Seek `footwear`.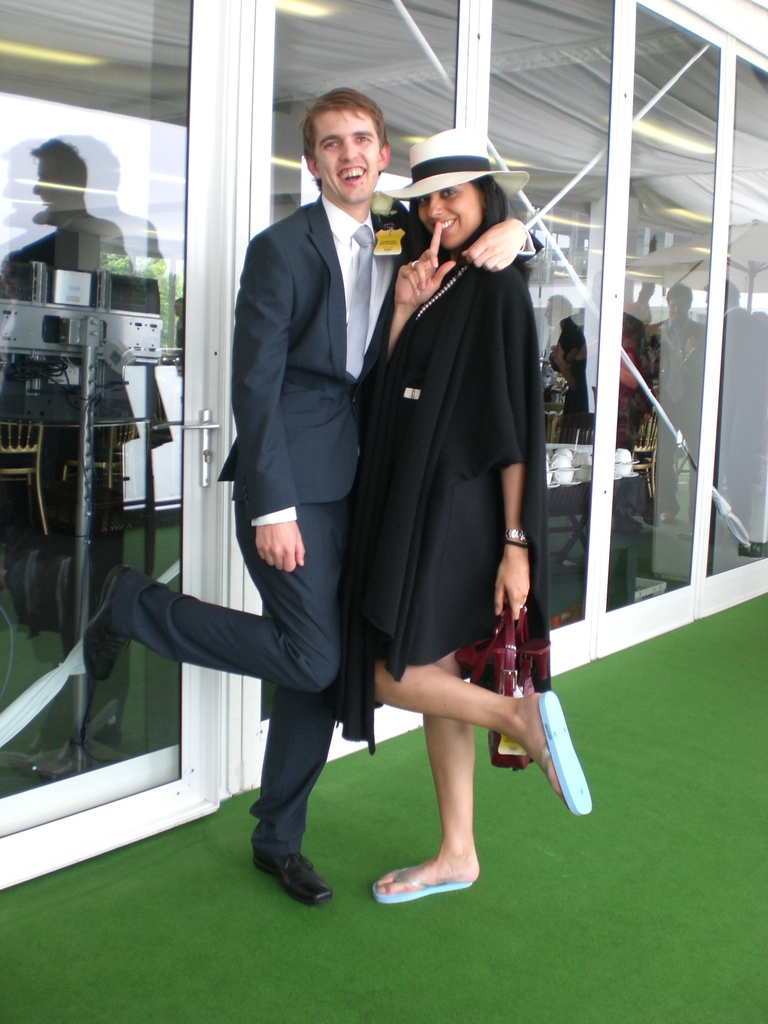
<region>248, 820, 324, 906</region>.
